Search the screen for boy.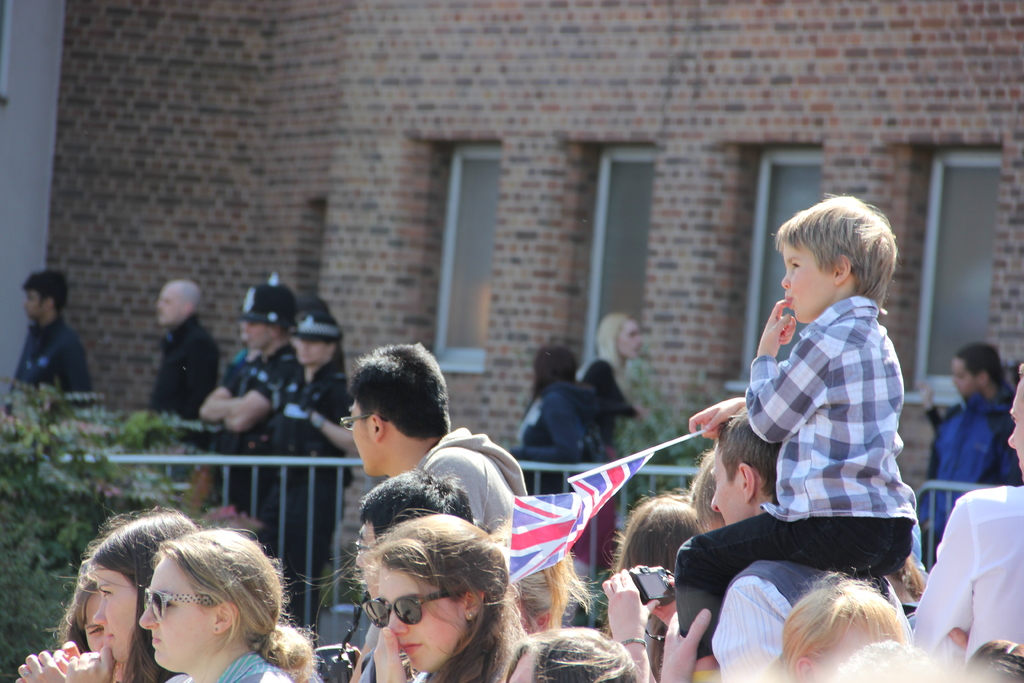
Found at bbox=[665, 194, 921, 682].
